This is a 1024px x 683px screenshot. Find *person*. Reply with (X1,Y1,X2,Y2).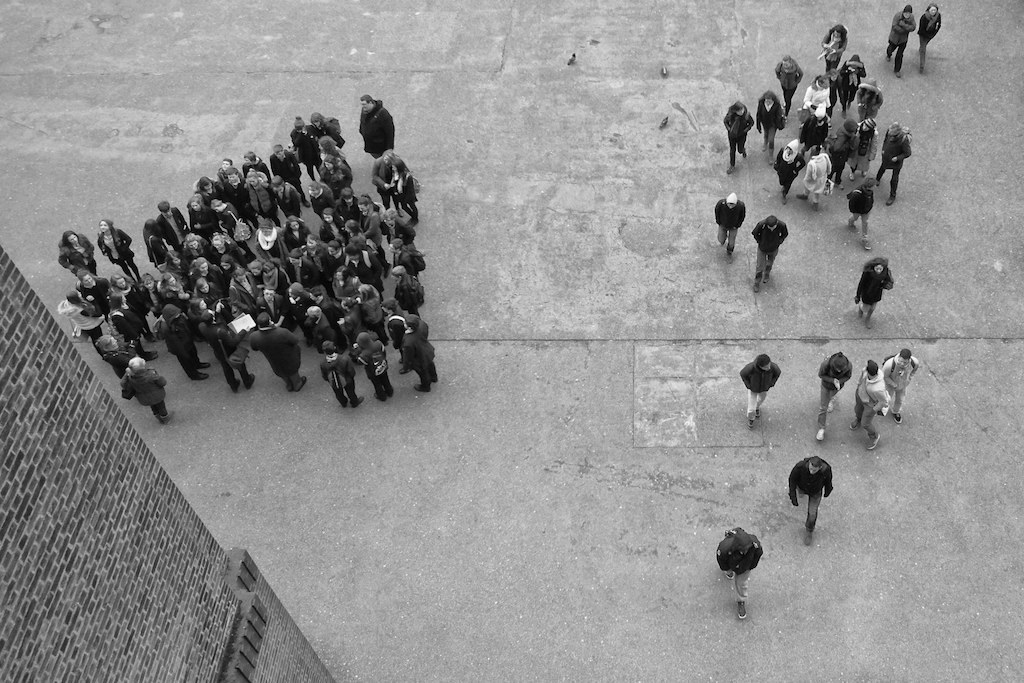
(739,352,780,428).
